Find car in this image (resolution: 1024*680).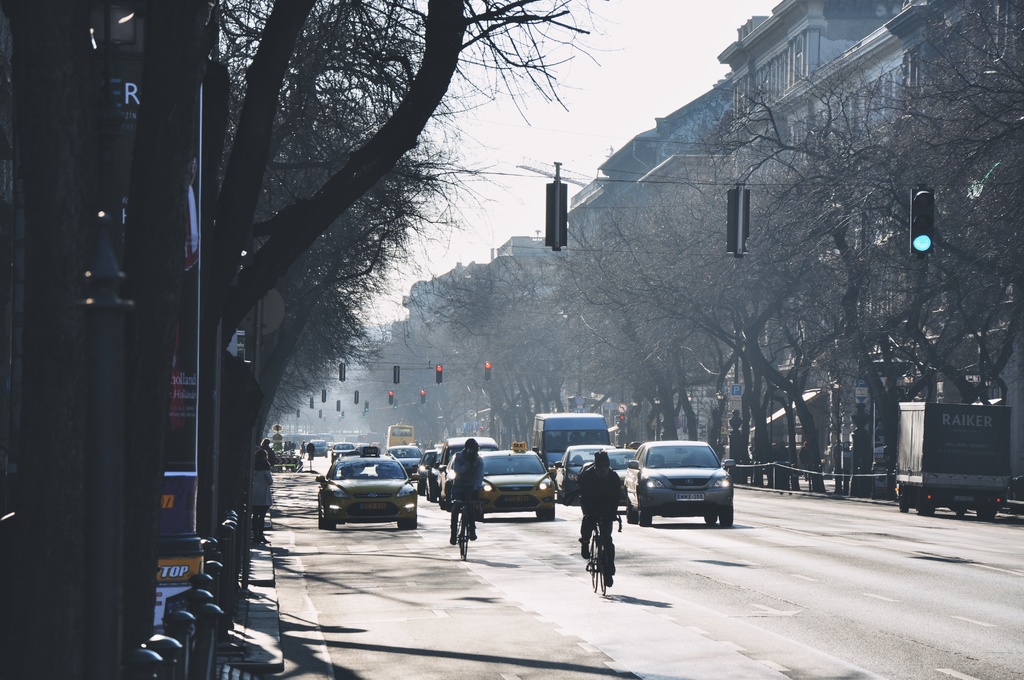
rect(315, 446, 419, 530).
